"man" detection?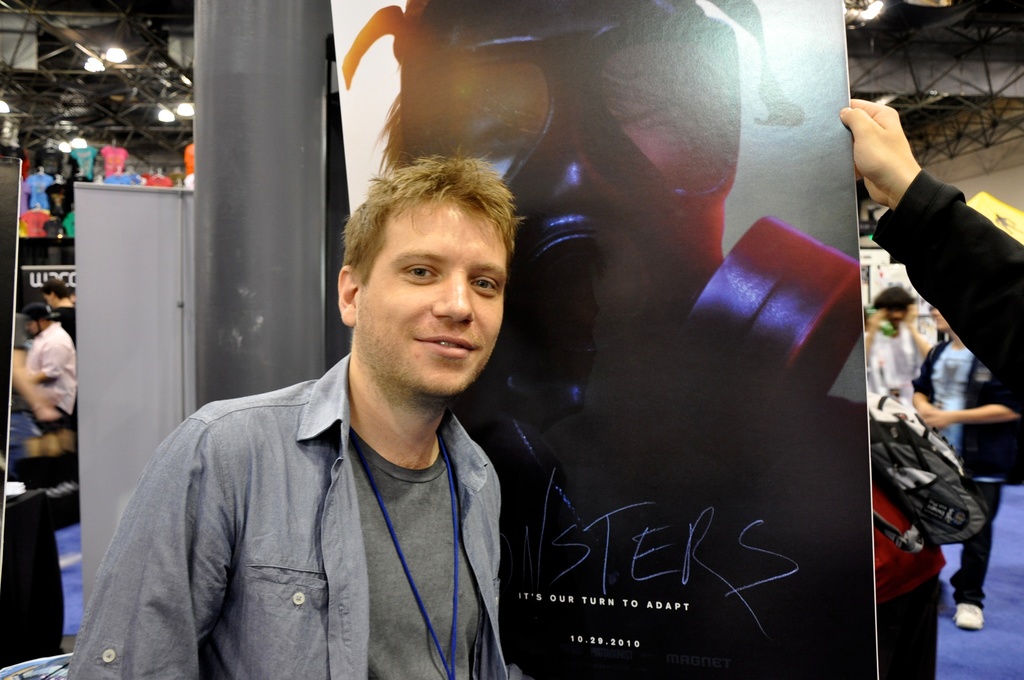
114, 124, 697, 650
